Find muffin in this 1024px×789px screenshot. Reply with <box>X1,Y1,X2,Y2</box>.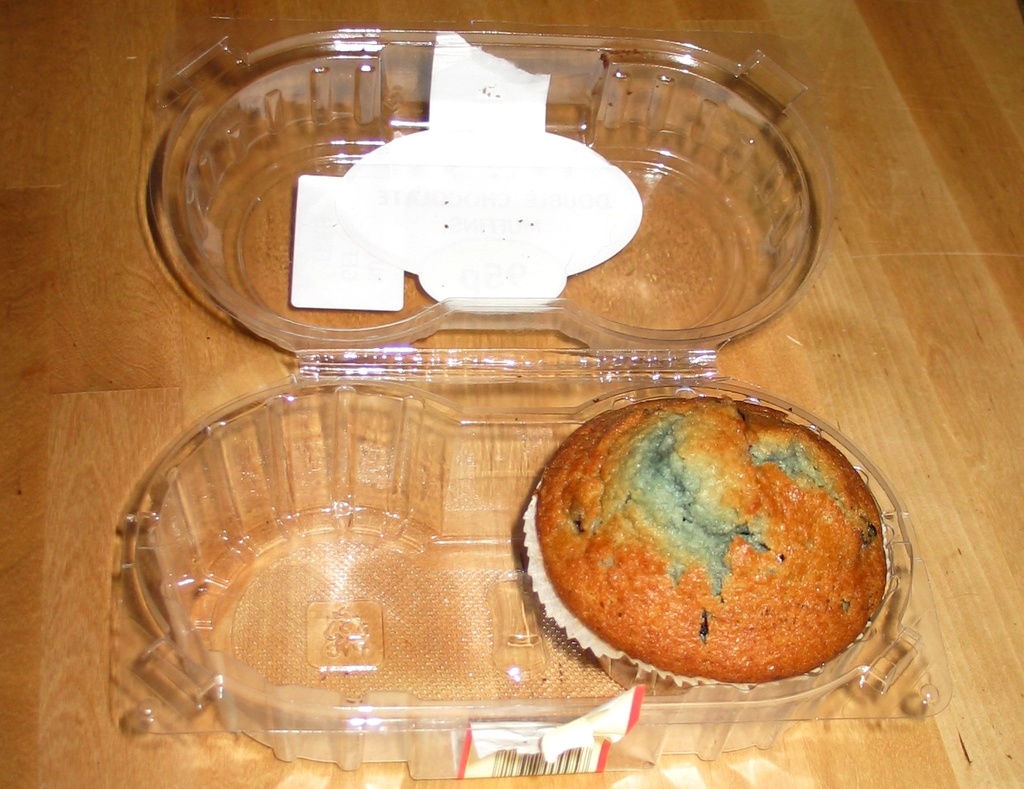
<box>523,394,886,697</box>.
